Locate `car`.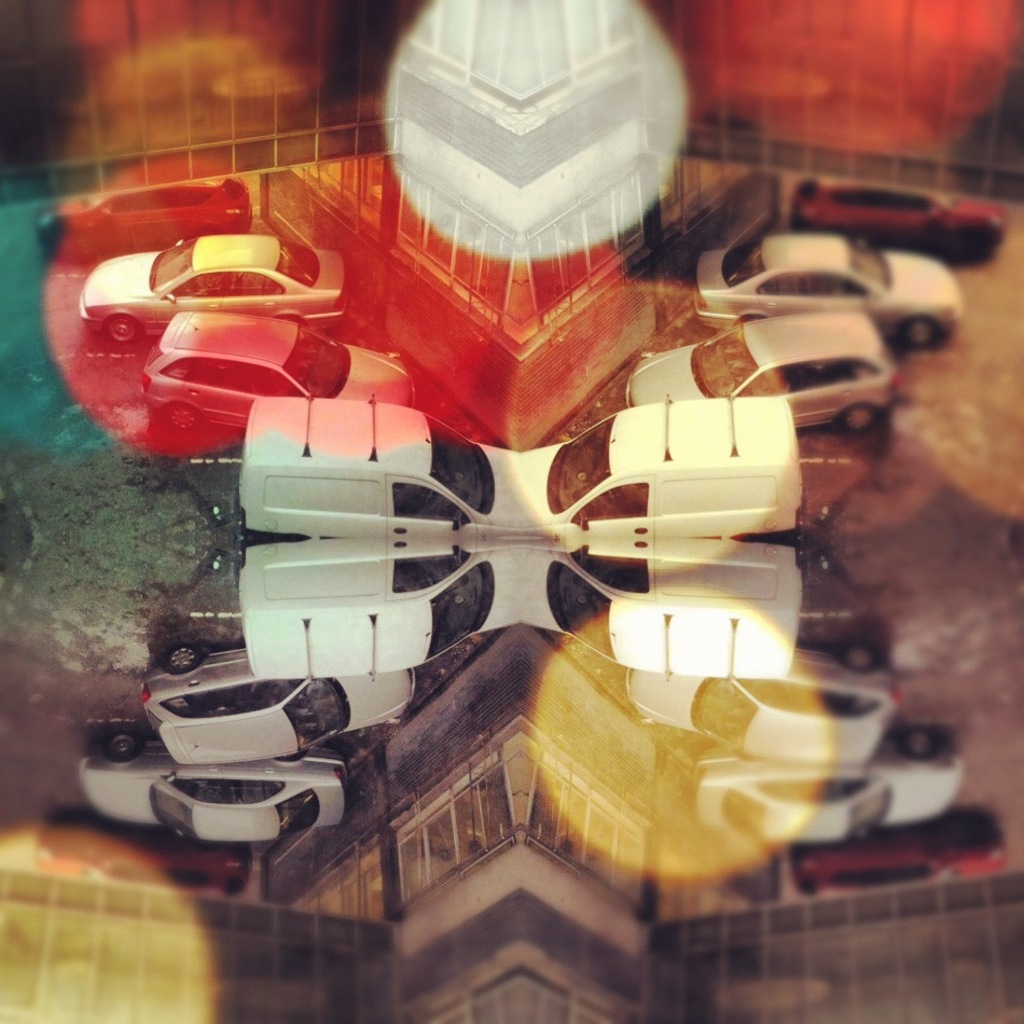
Bounding box: [x1=138, y1=642, x2=414, y2=765].
